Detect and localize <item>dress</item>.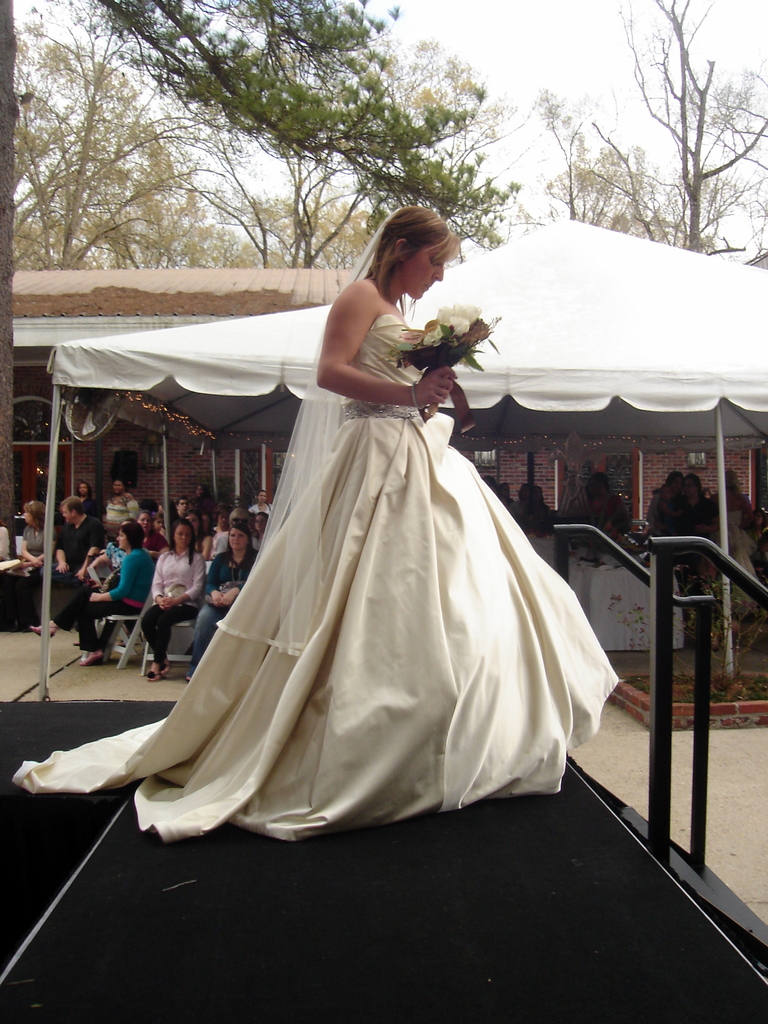
Localized at {"left": 11, "top": 312, "right": 618, "bottom": 844}.
